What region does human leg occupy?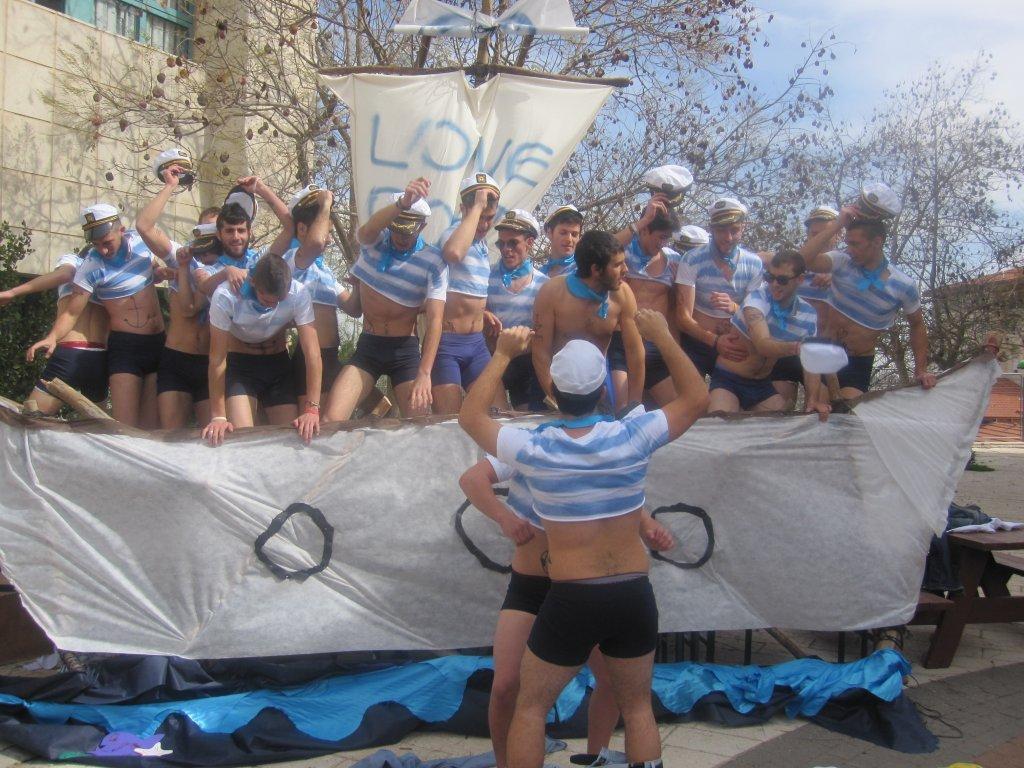
[589, 652, 616, 762].
